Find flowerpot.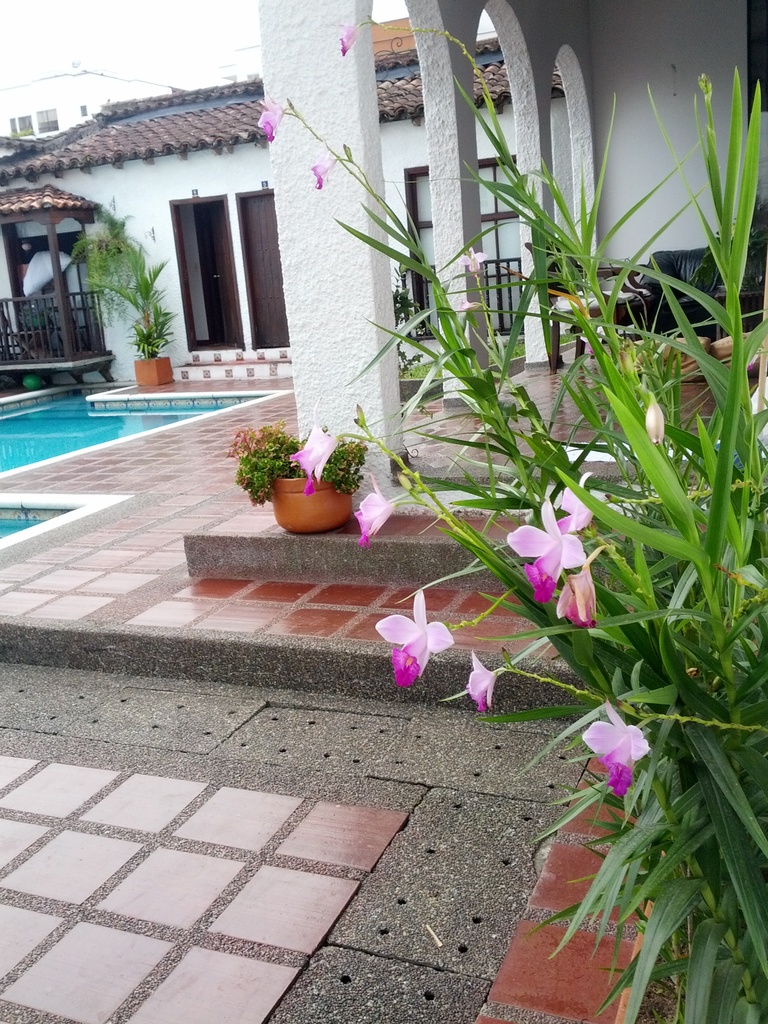
box(257, 444, 371, 527).
